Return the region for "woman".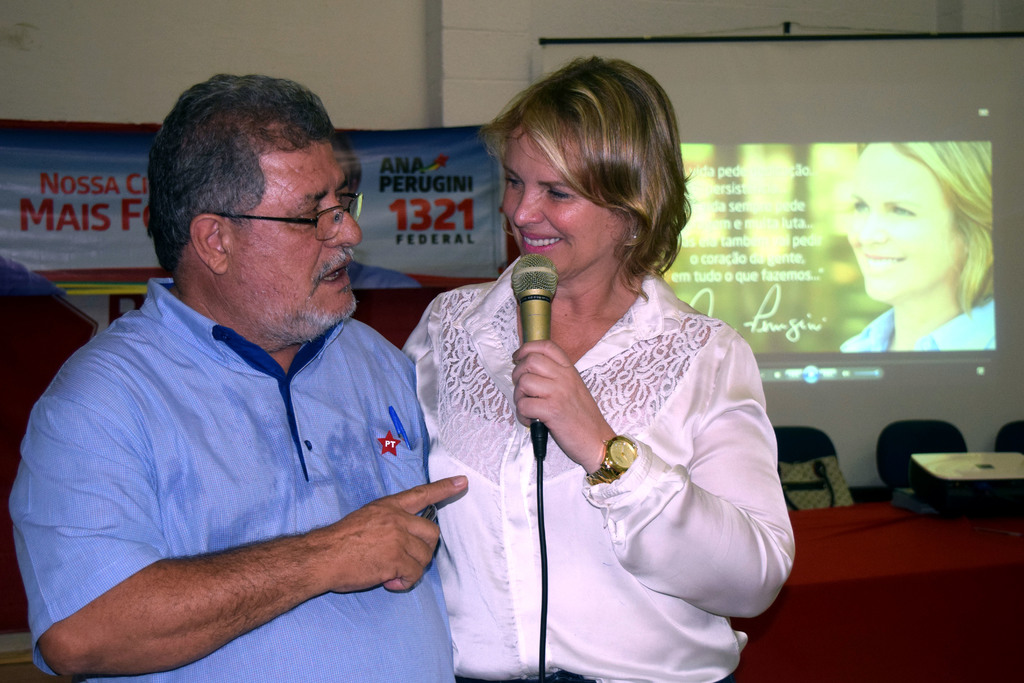
{"left": 836, "top": 140, "right": 997, "bottom": 354}.
